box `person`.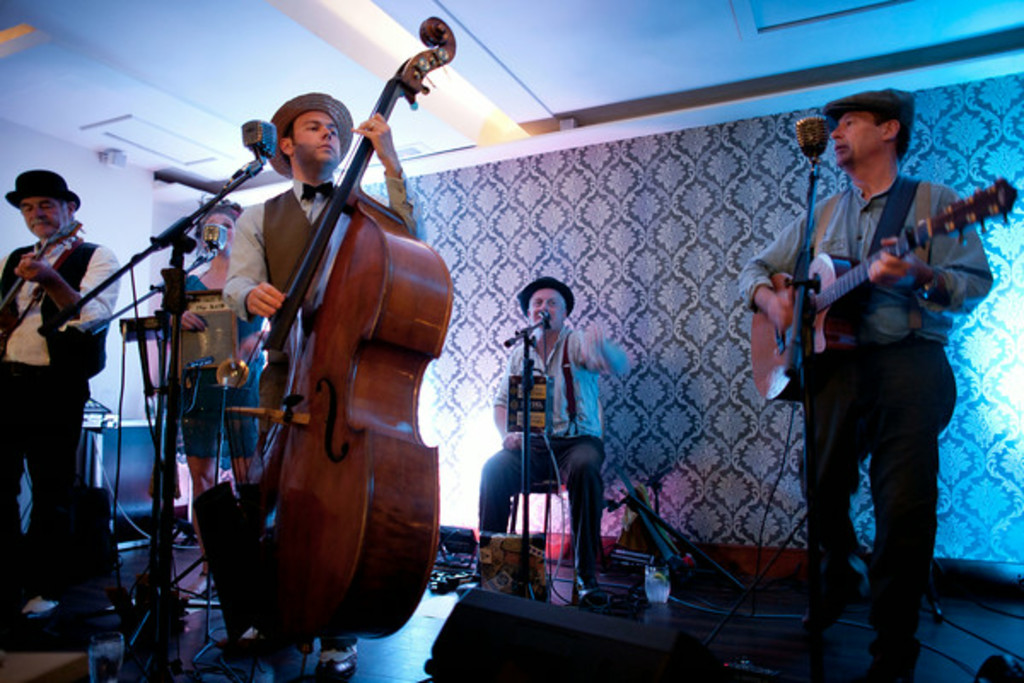
BBox(457, 277, 630, 604).
